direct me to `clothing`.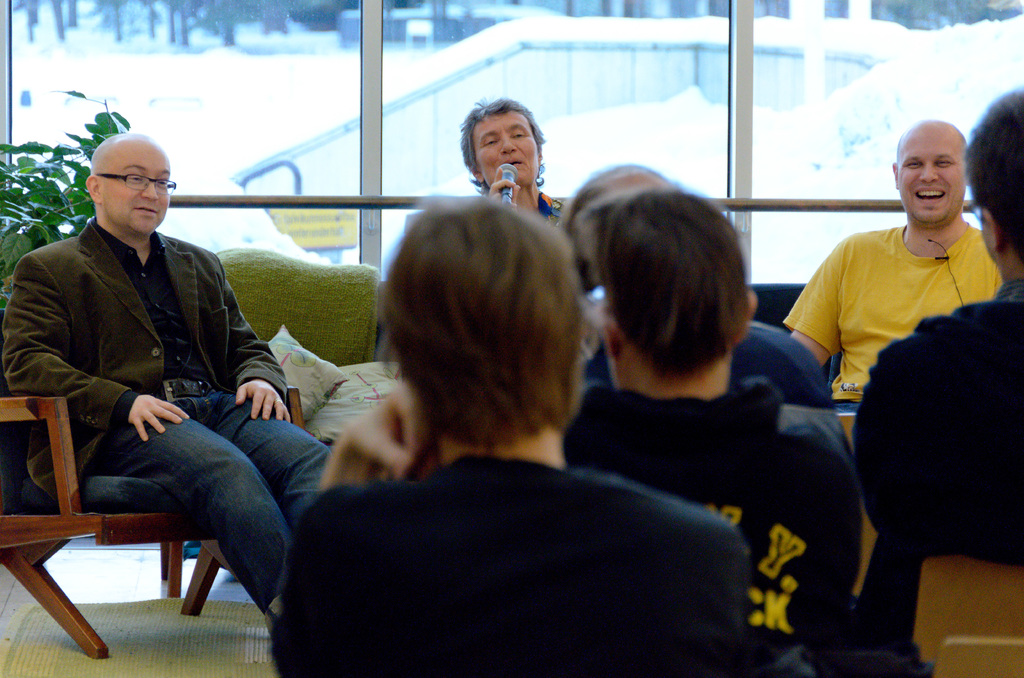
Direction: bbox=(562, 375, 861, 658).
